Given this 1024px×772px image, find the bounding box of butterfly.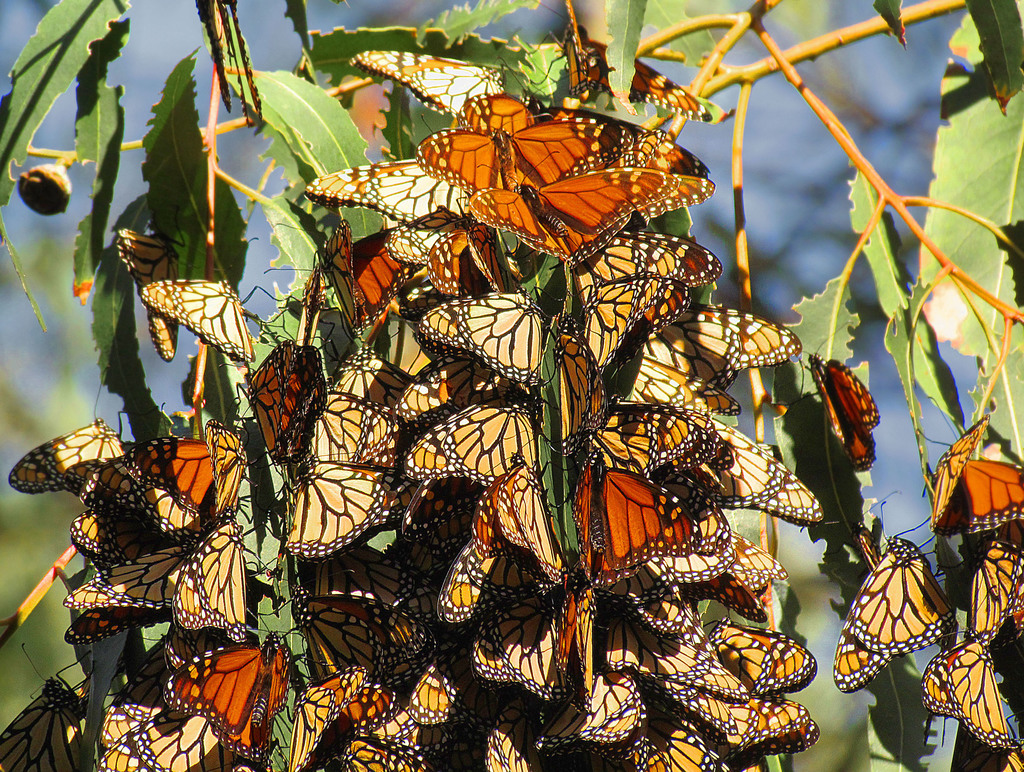
crop(930, 412, 1023, 539).
